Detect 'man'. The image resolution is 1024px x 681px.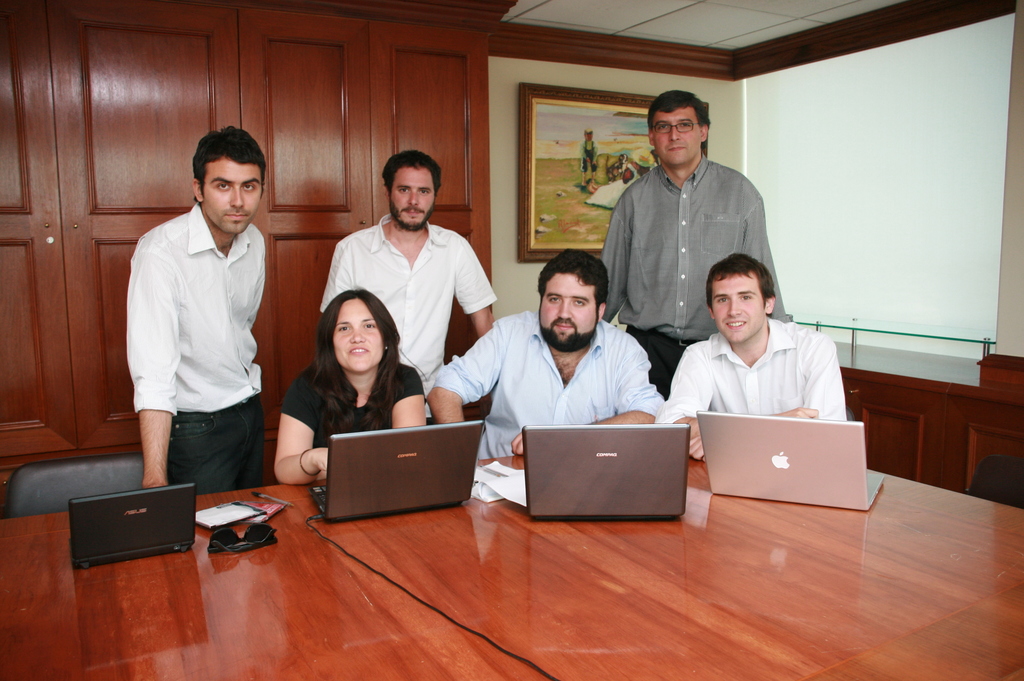
detection(581, 131, 604, 195).
